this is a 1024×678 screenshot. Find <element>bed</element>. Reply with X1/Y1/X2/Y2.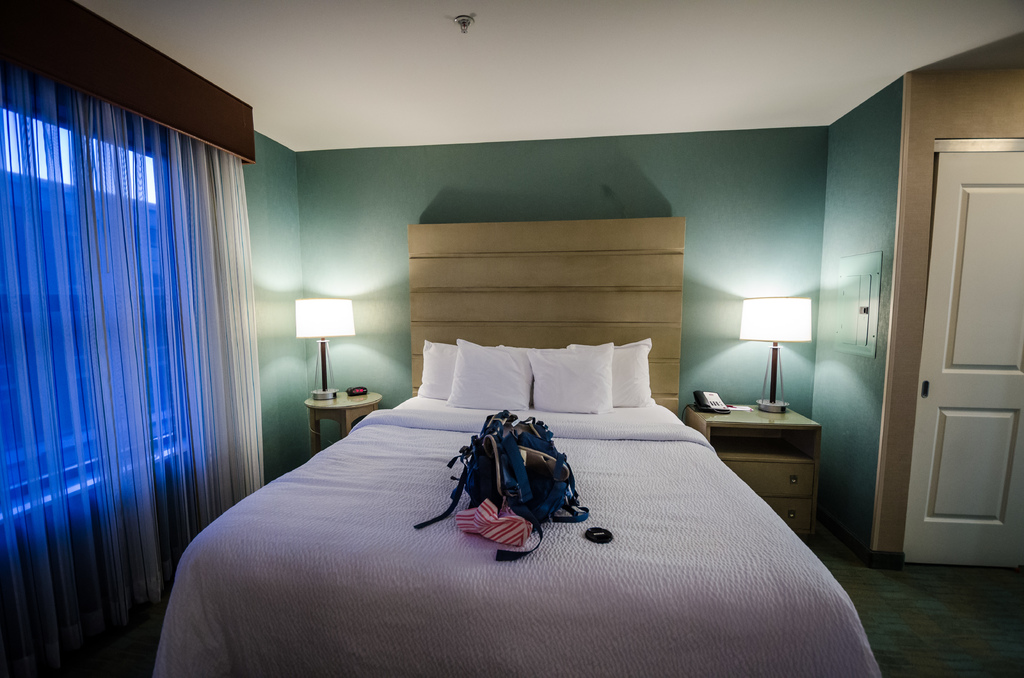
150/224/881/677.
